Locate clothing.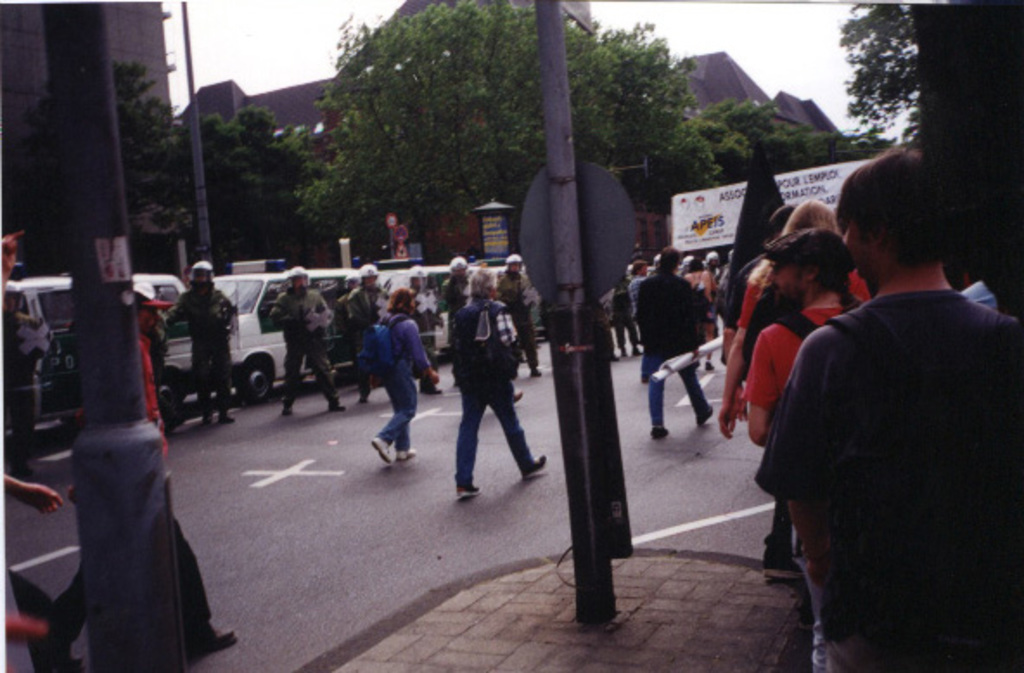
Bounding box: {"left": 346, "top": 284, "right": 391, "bottom": 405}.
